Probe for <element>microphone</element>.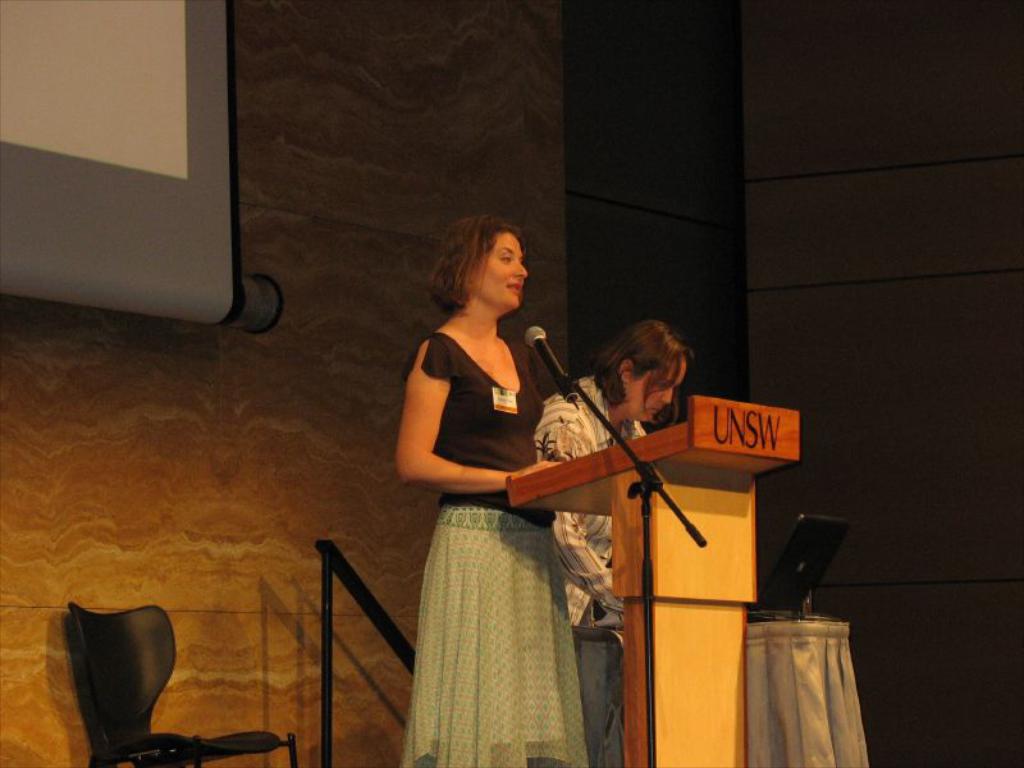
Probe result: bbox=(520, 320, 577, 411).
